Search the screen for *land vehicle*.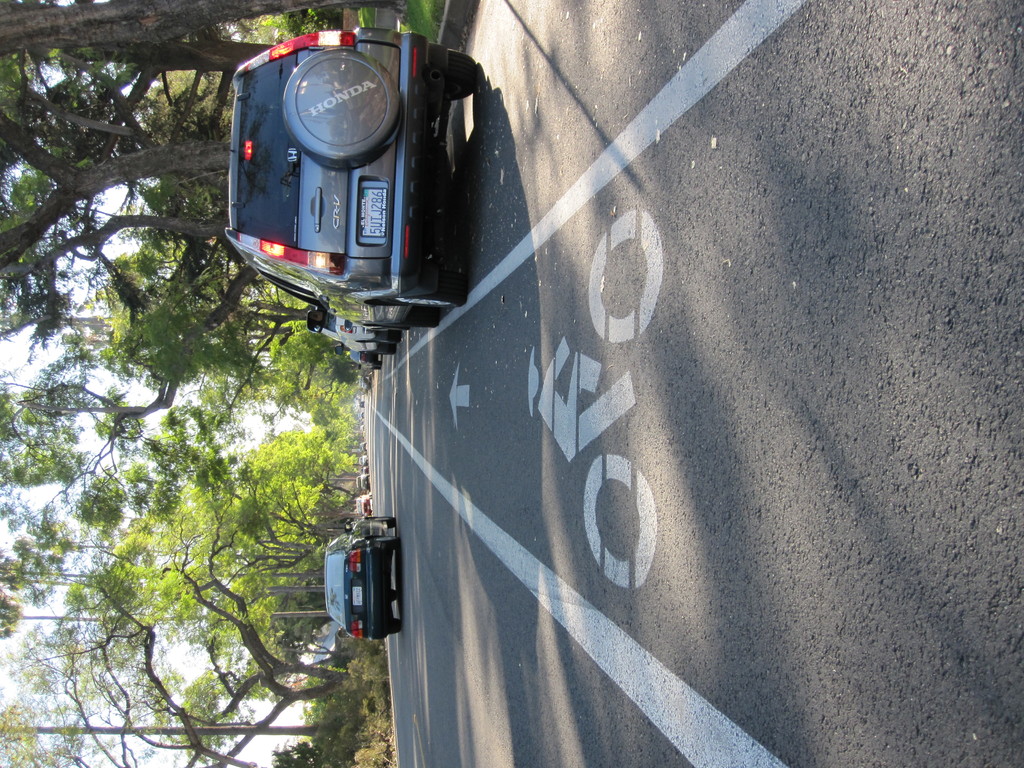
Found at 358:440:367:453.
